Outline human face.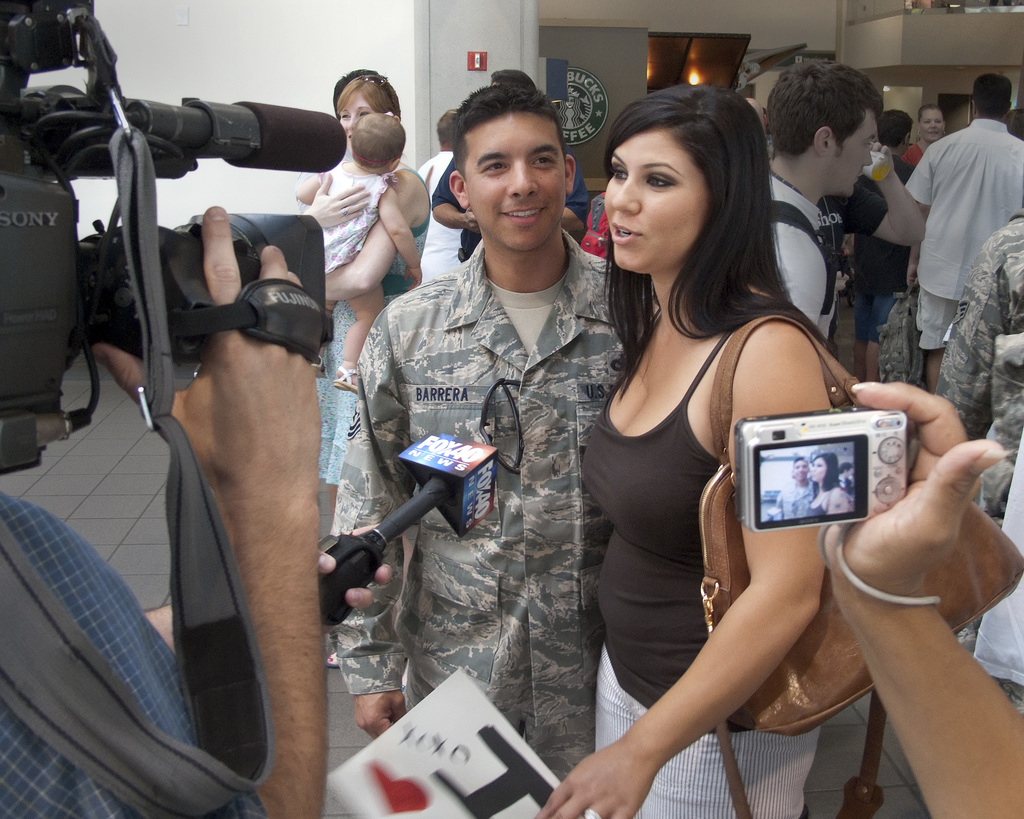
Outline: Rect(603, 123, 711, 270).
